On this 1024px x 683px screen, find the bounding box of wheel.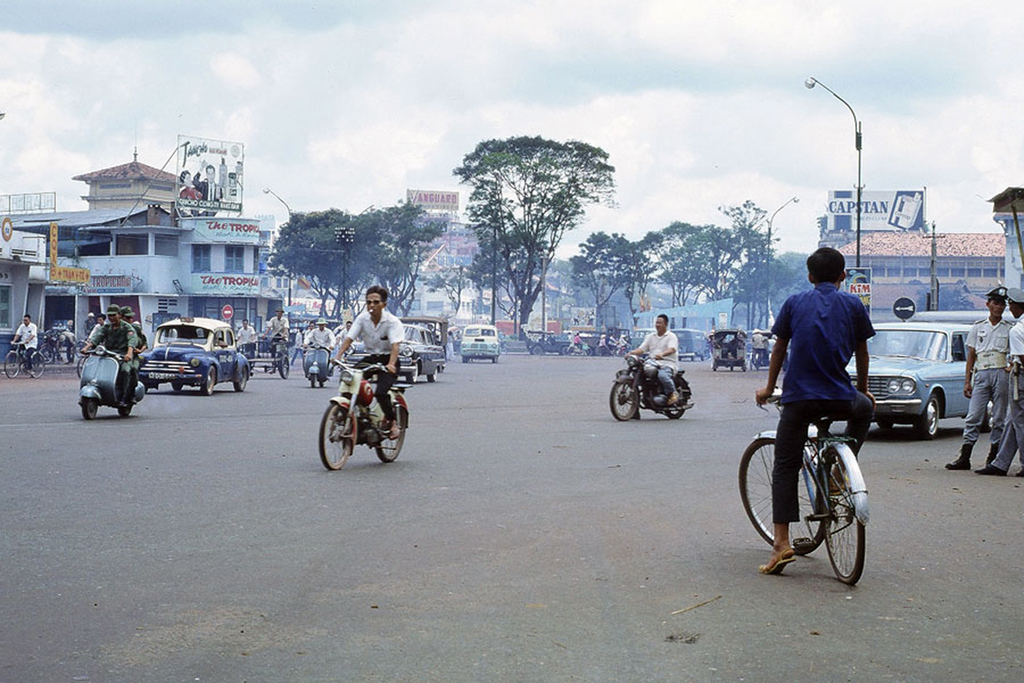
Bounding box: {"x1": 2, "y1": 350, "x2": 23, "y2": 376}.
